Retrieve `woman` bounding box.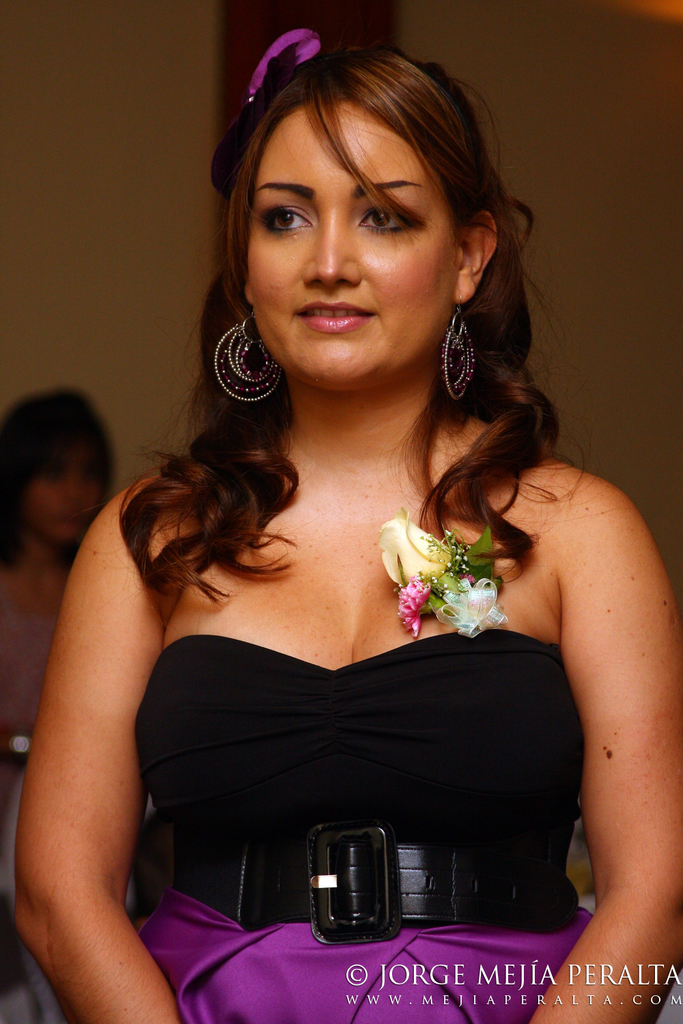
Bounding box: select_region(74, 3, 643, 1023).
